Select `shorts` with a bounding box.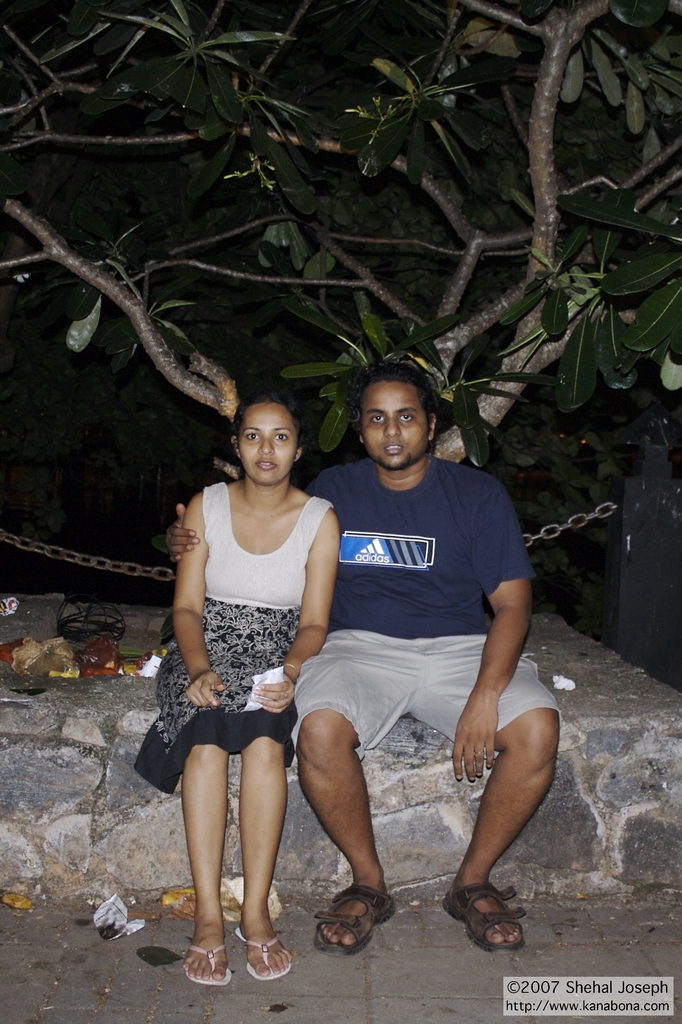
pyautogui.locateOnScreen(288, 628, 556, 749).
